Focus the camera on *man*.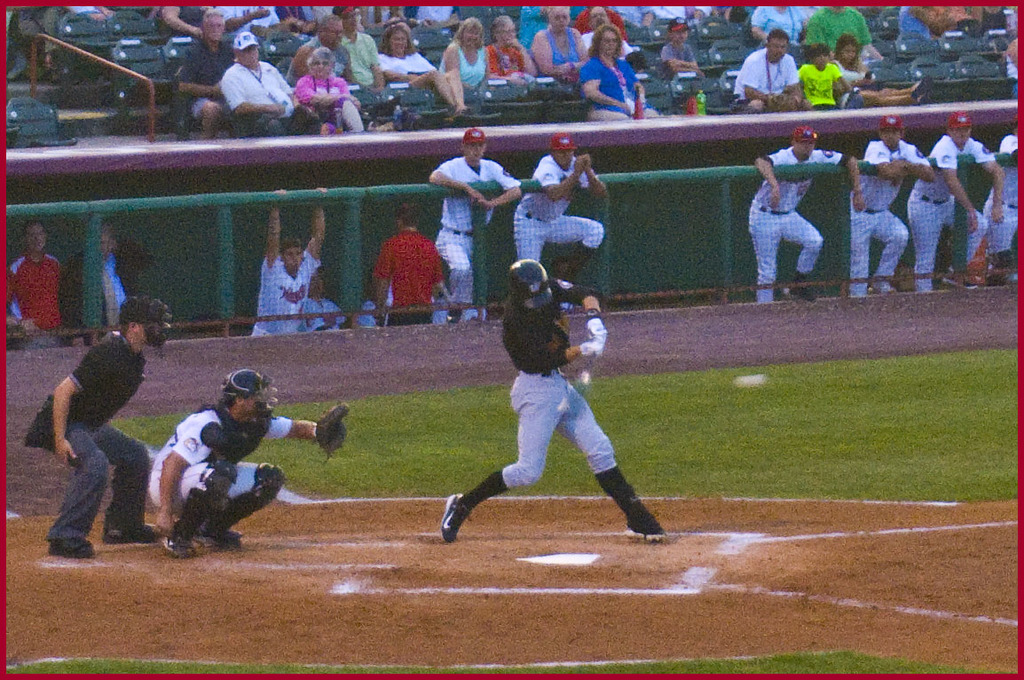
Focus region: detection(807, 2, 882, 55).
